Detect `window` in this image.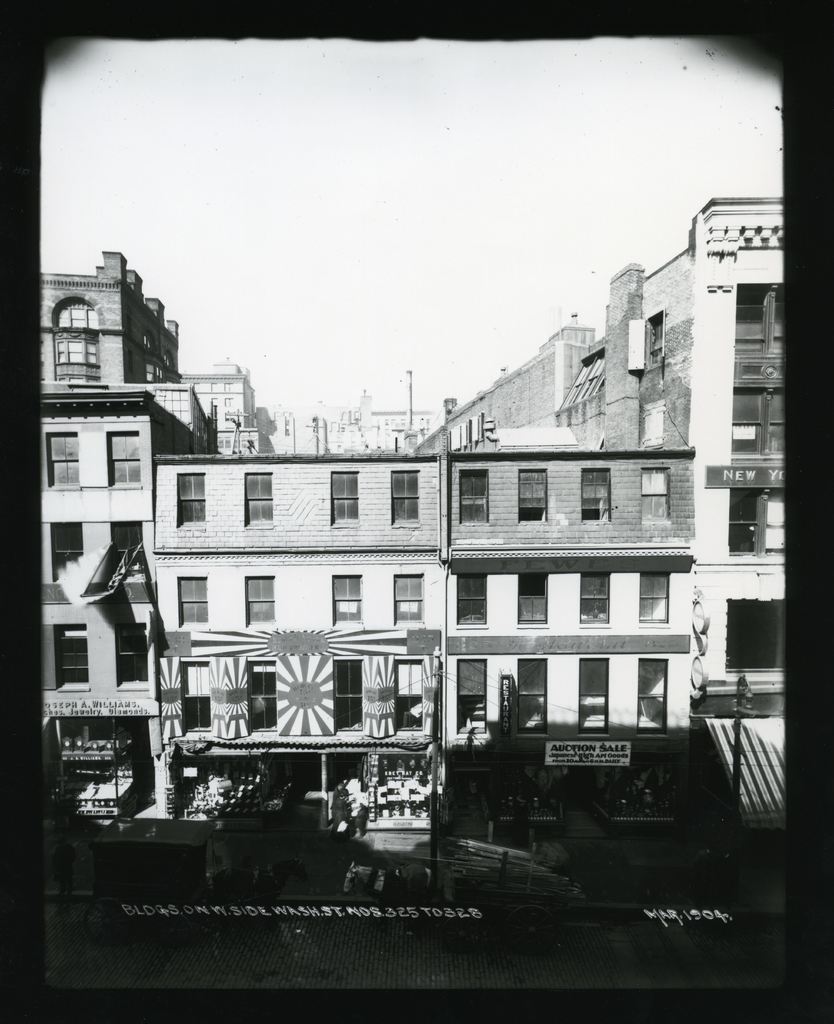
Detection: <region>461, 476, 495, 521</region>.
